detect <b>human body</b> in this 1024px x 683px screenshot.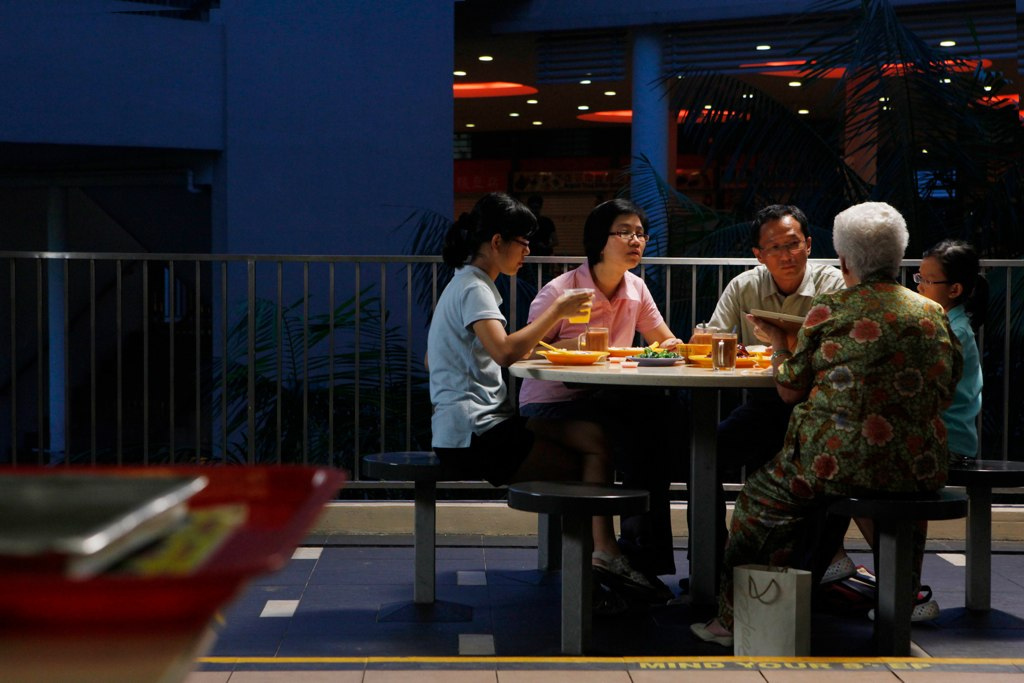
Detection: 515,265,683,576.
